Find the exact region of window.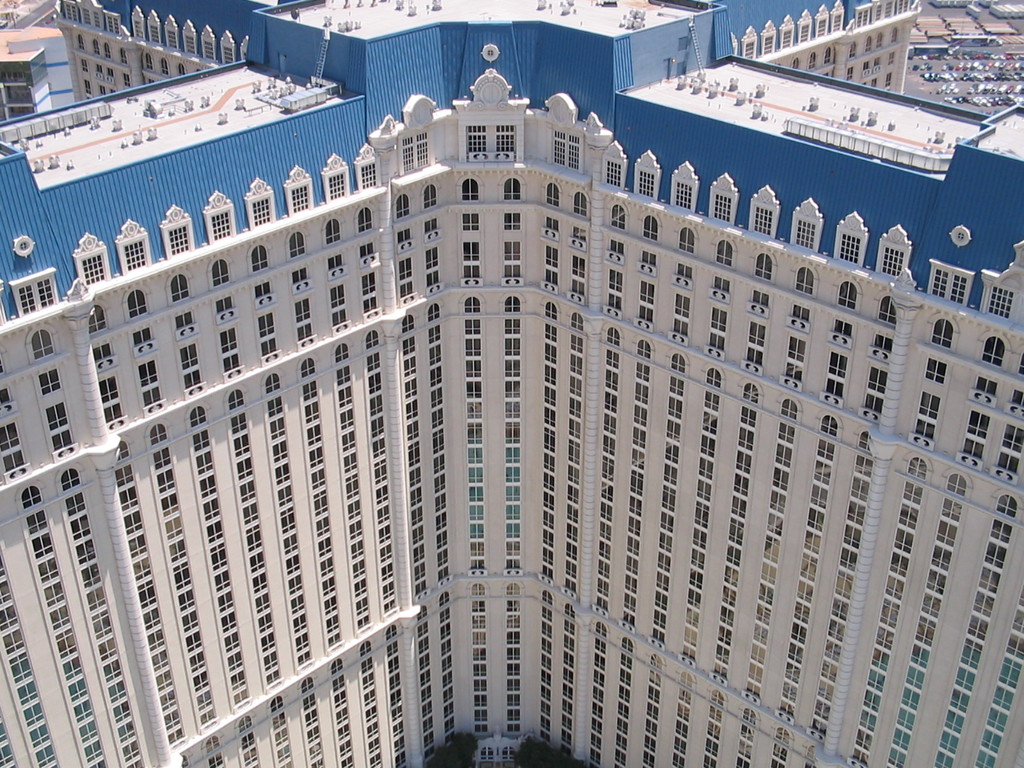
Exact region: (x1=913, y1=616, x2=936, y2=644).
